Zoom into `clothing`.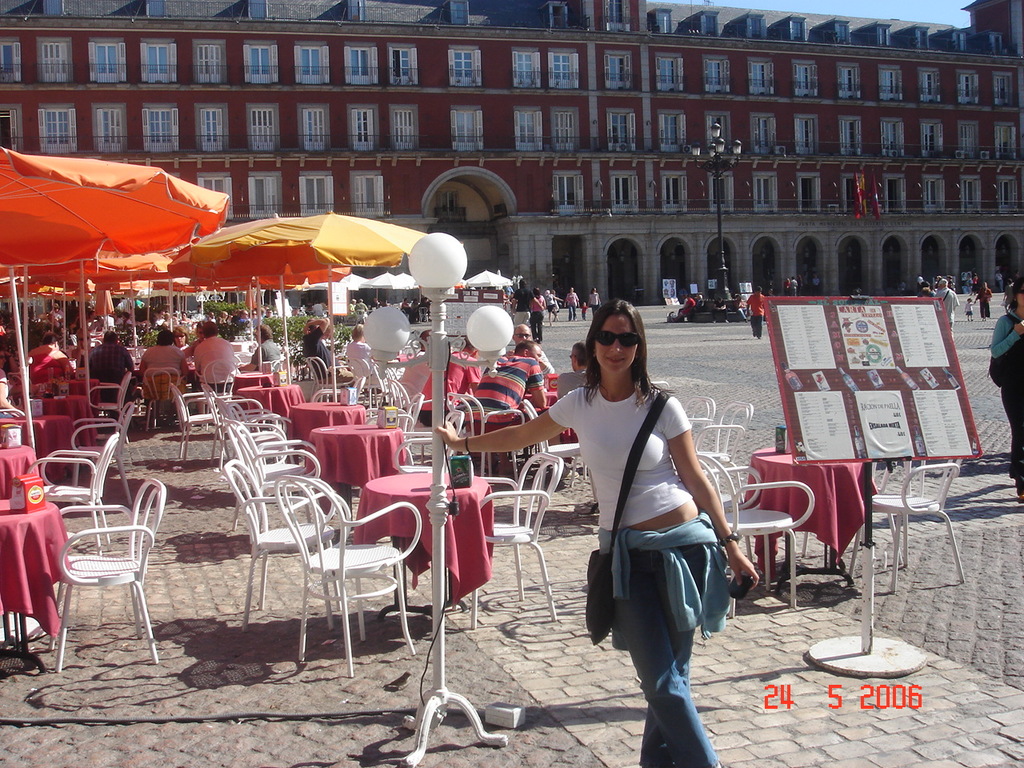
Zoom target: {"x1": 974, "y1": 281, "x2": 978, "y2": 295}.
